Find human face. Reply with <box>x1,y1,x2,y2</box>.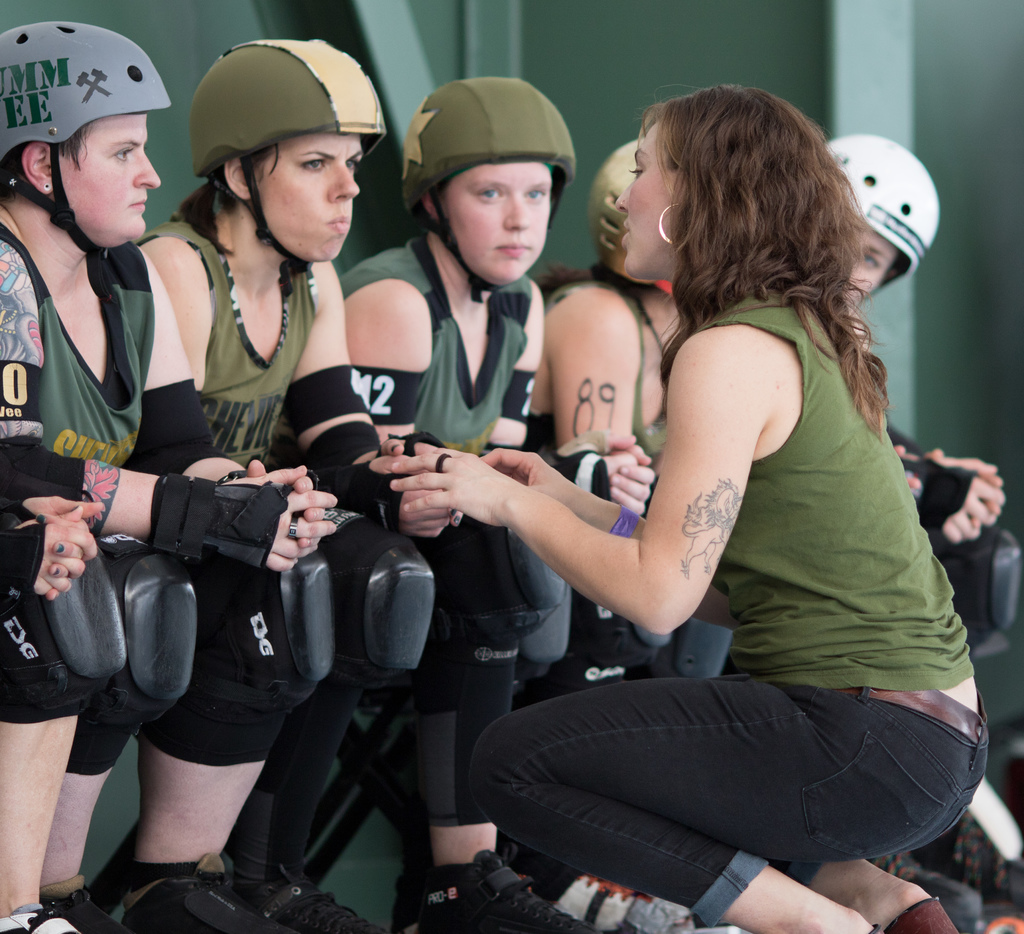
<box>247,131,361,262</box>.
